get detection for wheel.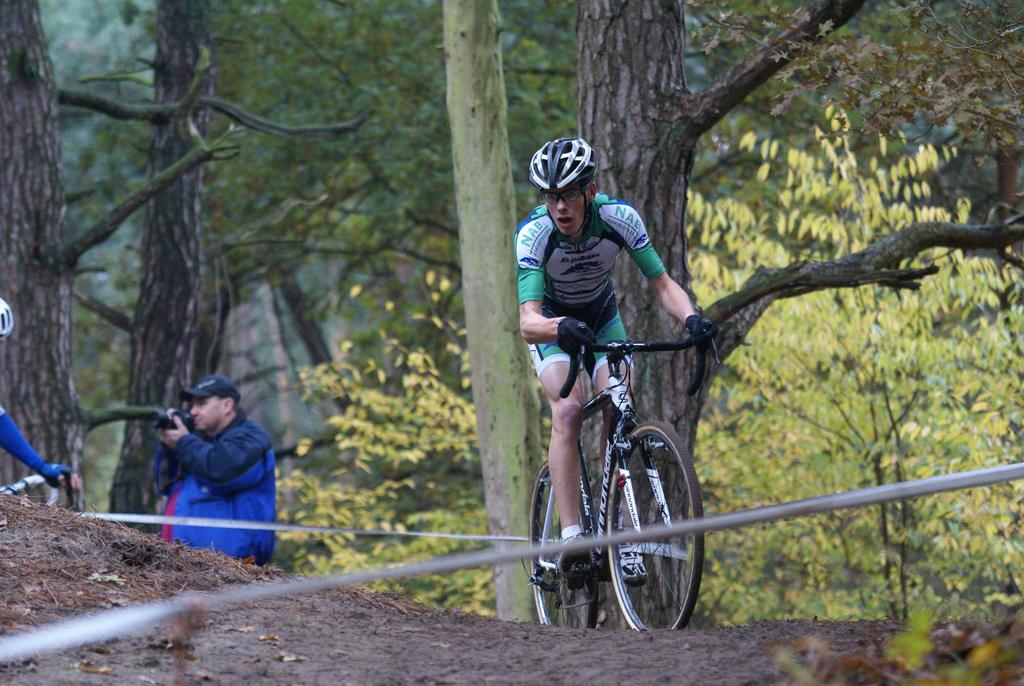
Detection: <region>527, 449, 598, 635</region>.
